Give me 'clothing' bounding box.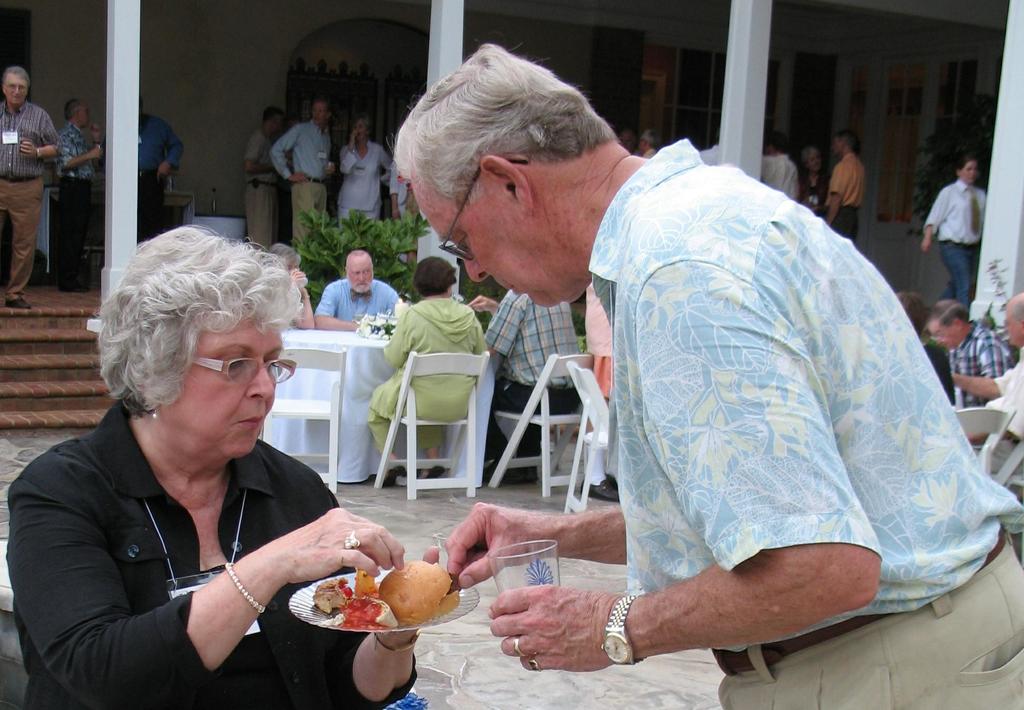
(left=986, top=351, right=1023, bottom=439).
